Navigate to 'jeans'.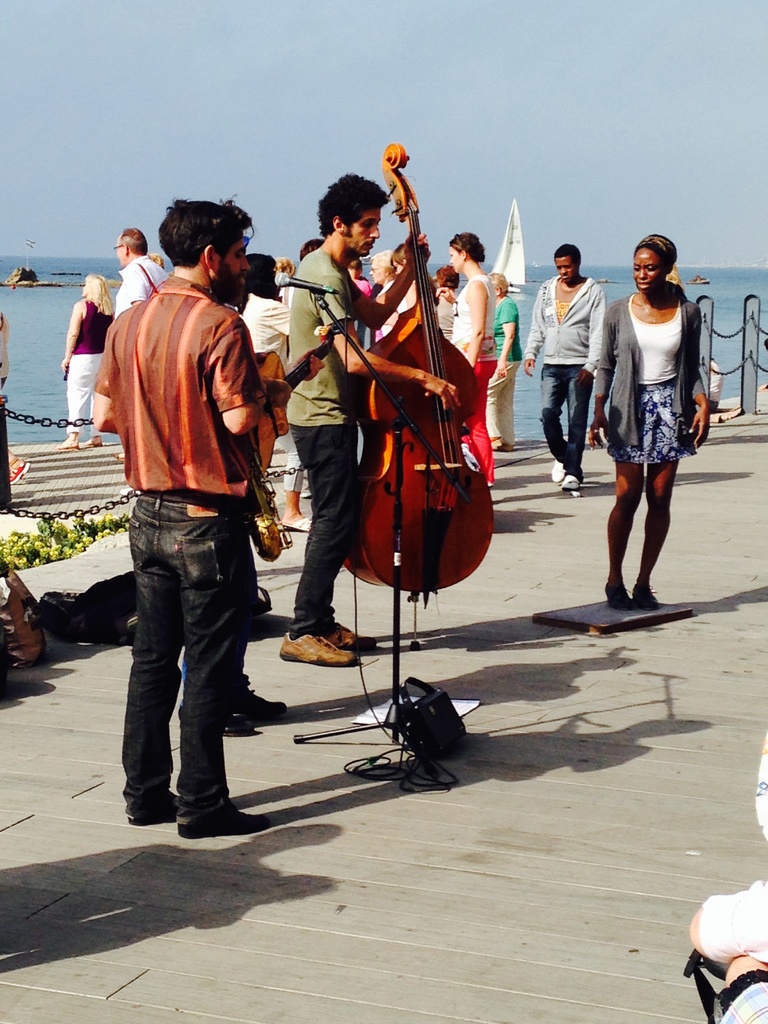
Navigation target: [126,497,254,826].
